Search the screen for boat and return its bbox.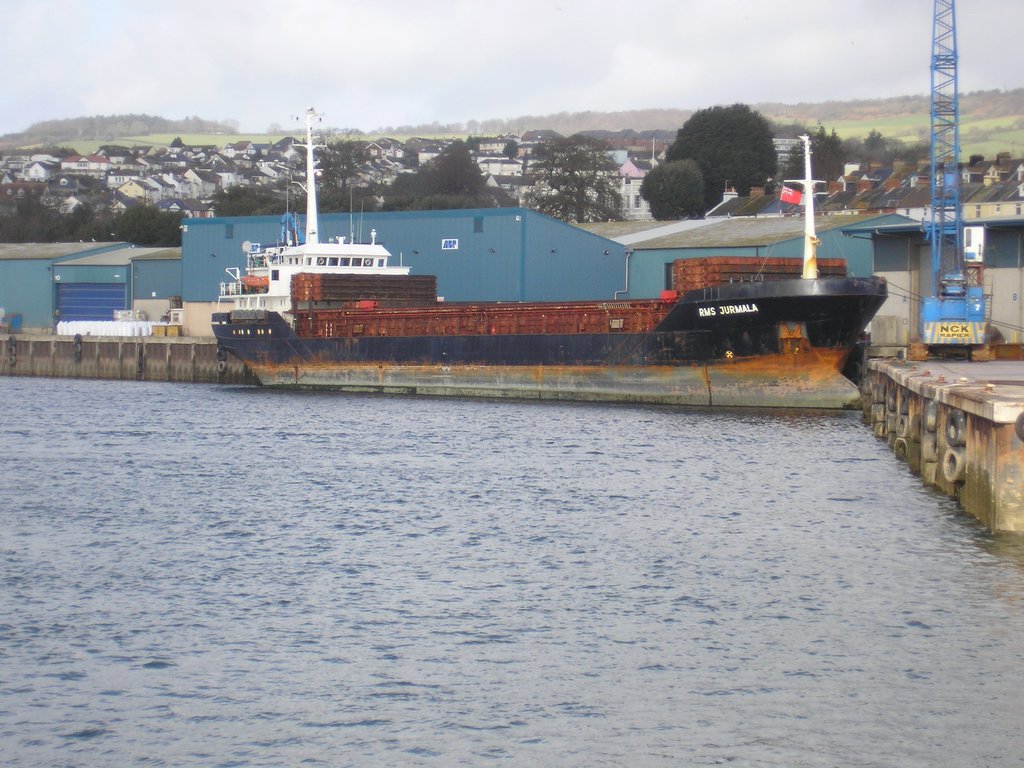
Found: 105, 159, 912, 397.
